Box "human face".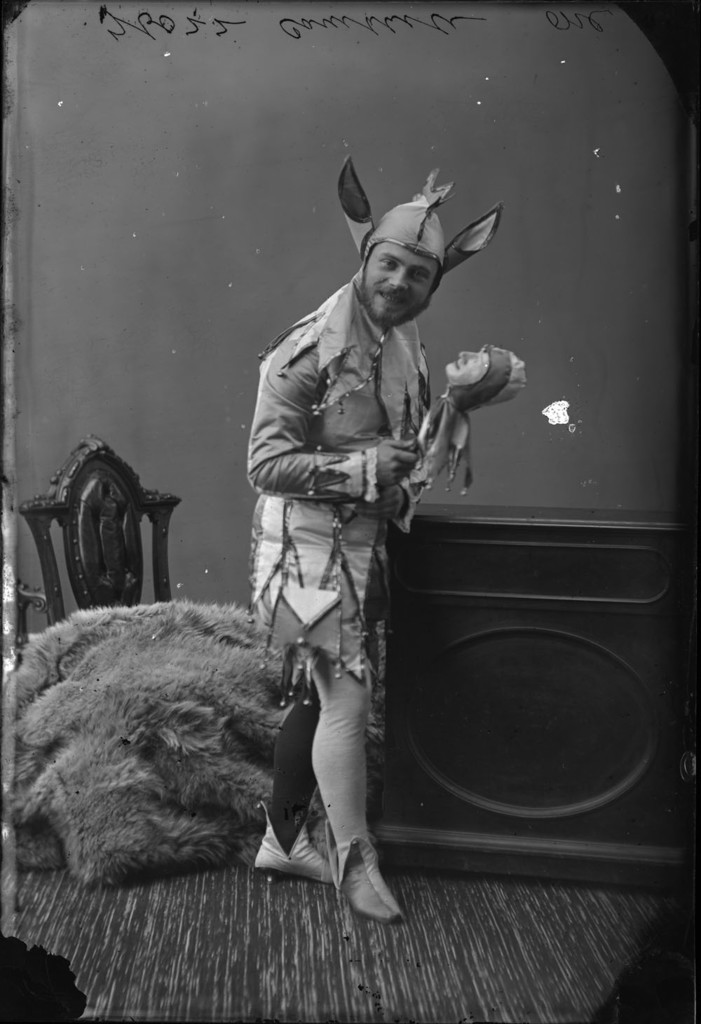
detection(366, 250, 427, 325).
